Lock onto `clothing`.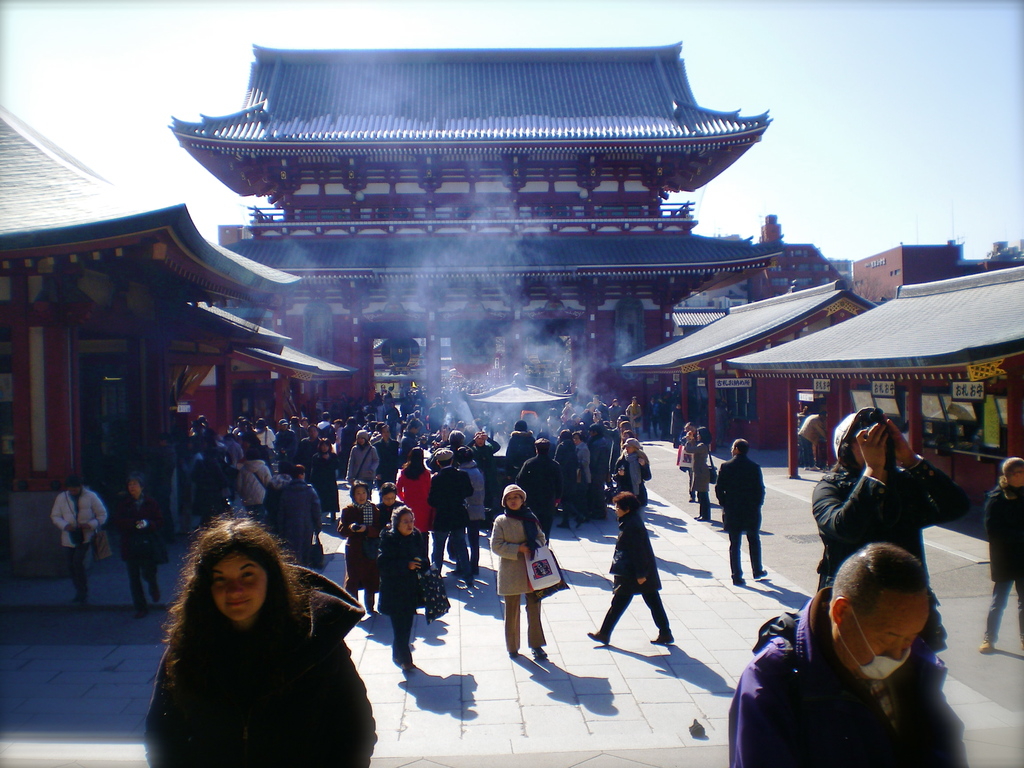
Locked: bbox=(270, 433, 295, 468).
